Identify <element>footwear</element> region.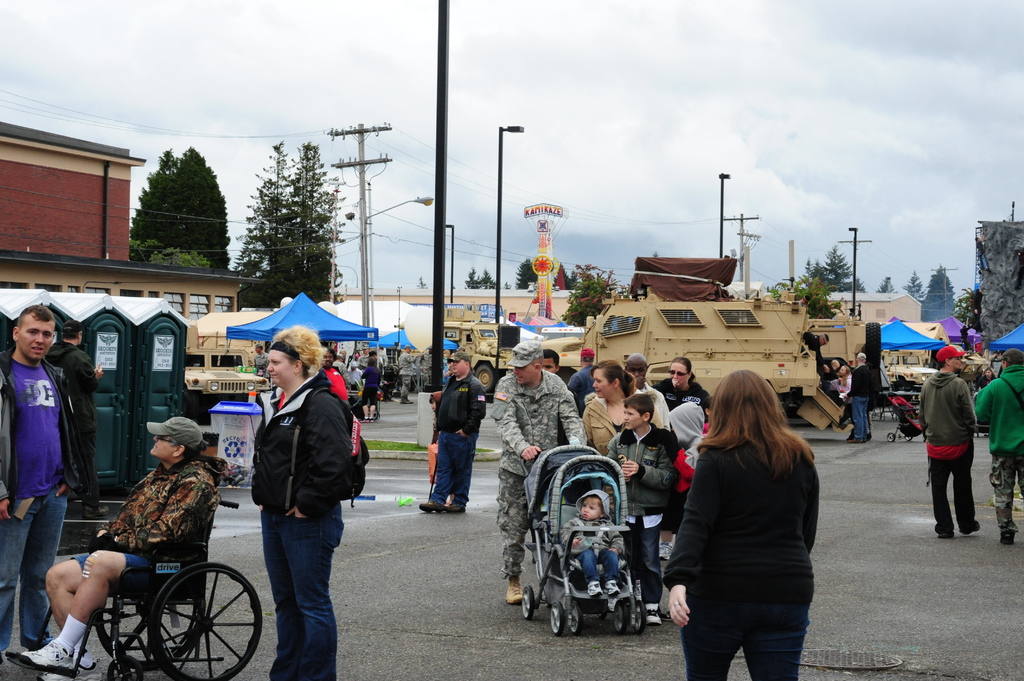
Region: select_region(406, 396, 412, 404).
